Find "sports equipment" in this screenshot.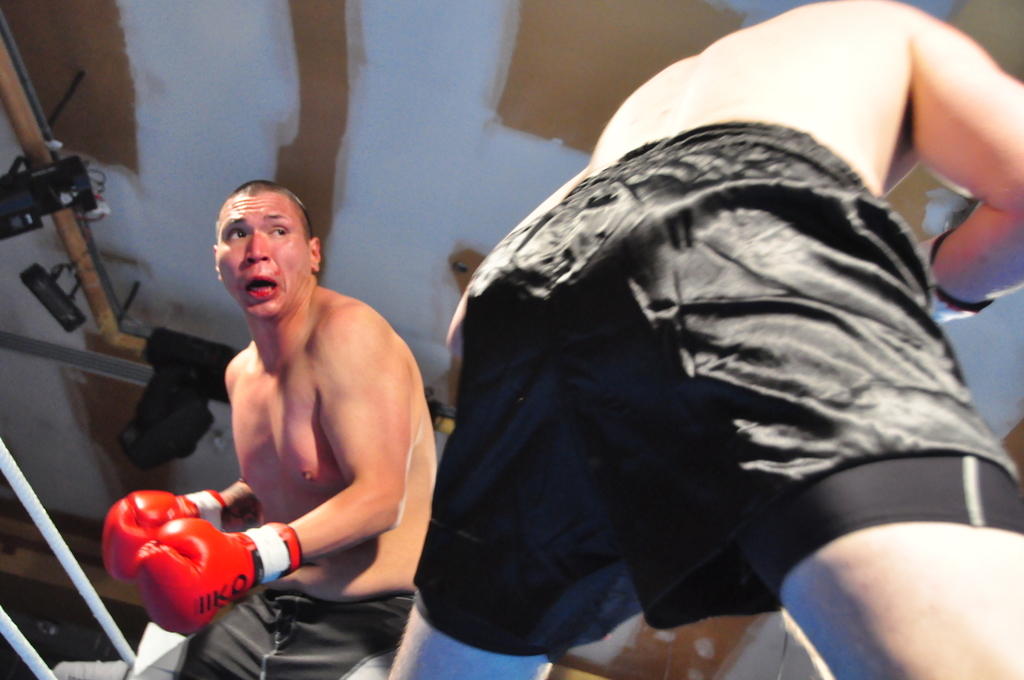
The bounding box for "sports equipment" is {"x1": 98, "y1": 489, "x2": 237, "y2": 592}.
